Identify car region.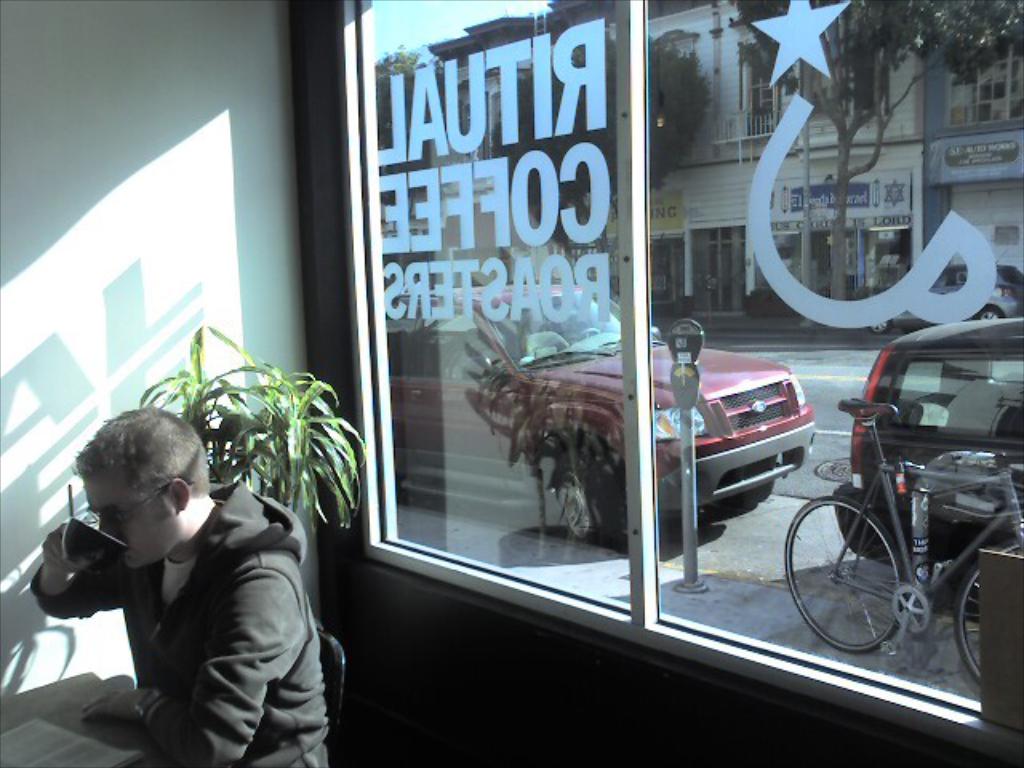
Region: 386:282:808:546.
